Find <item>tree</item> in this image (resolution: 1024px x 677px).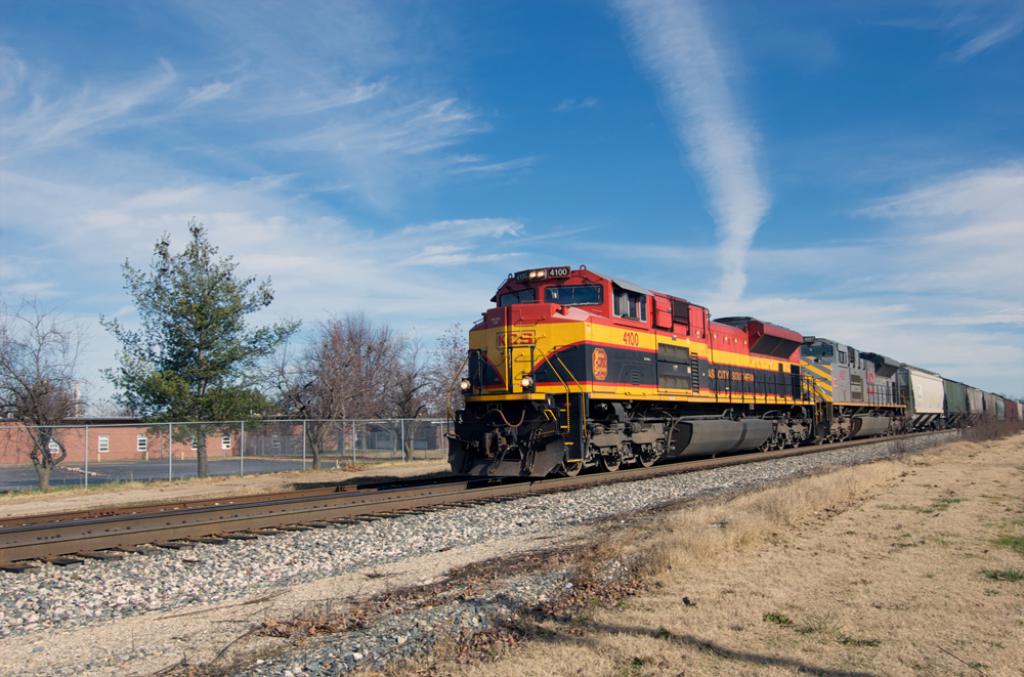
<box>115,214,267,440</box>.
